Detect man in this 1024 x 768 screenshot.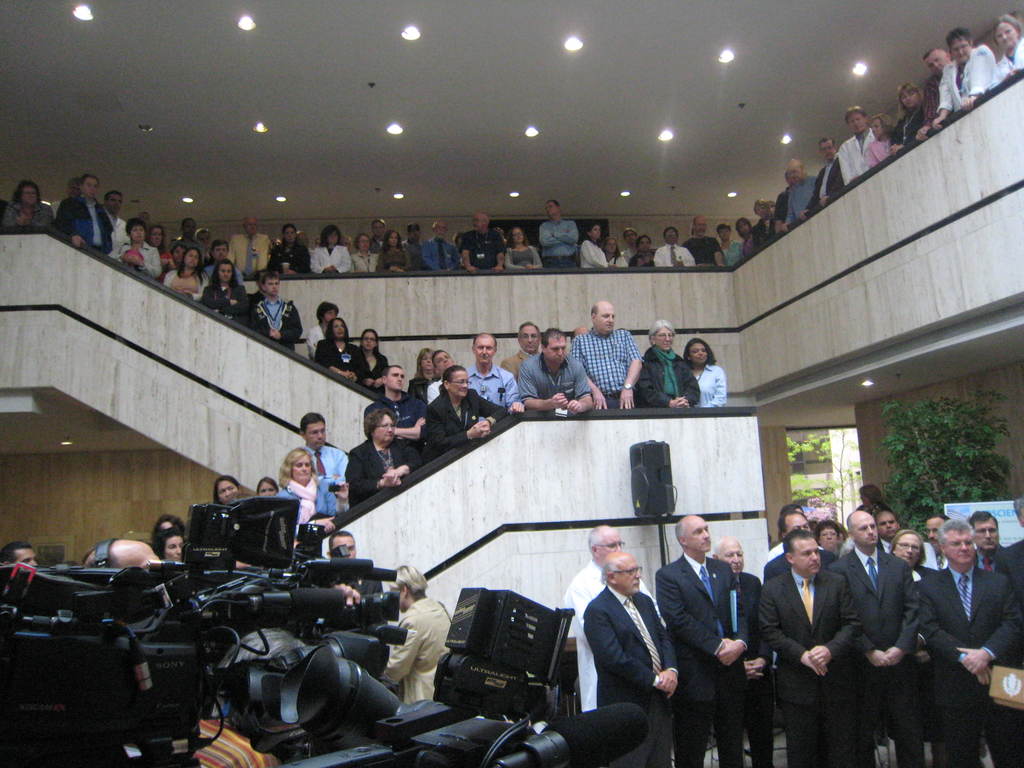
Detection: crop(779, 154, 817, 226).
